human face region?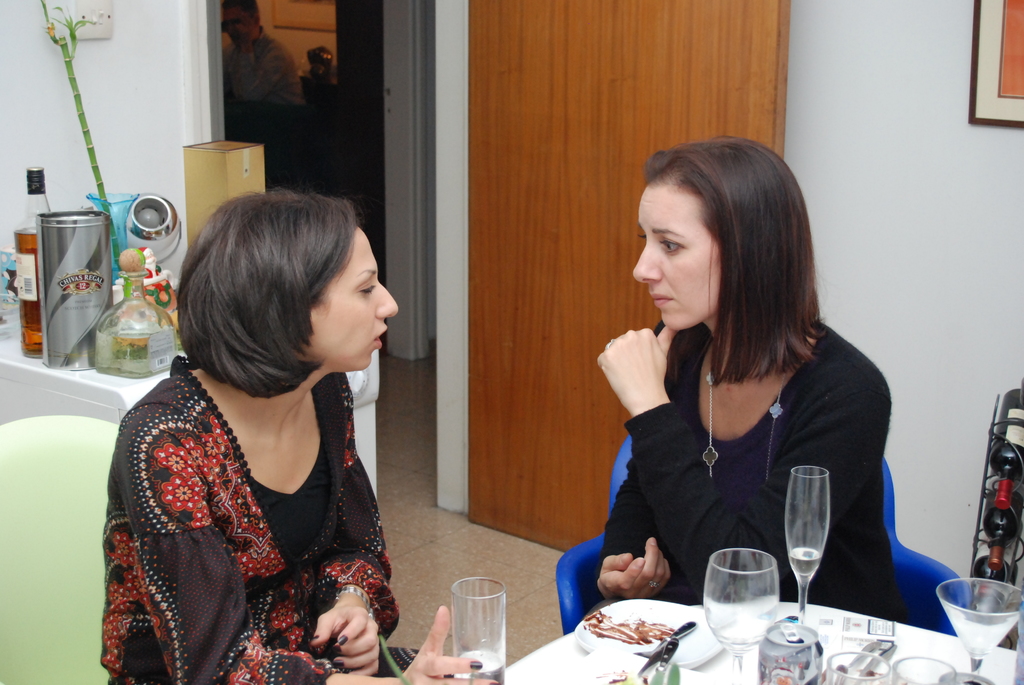
l=632, t=182, r=721, b=331
